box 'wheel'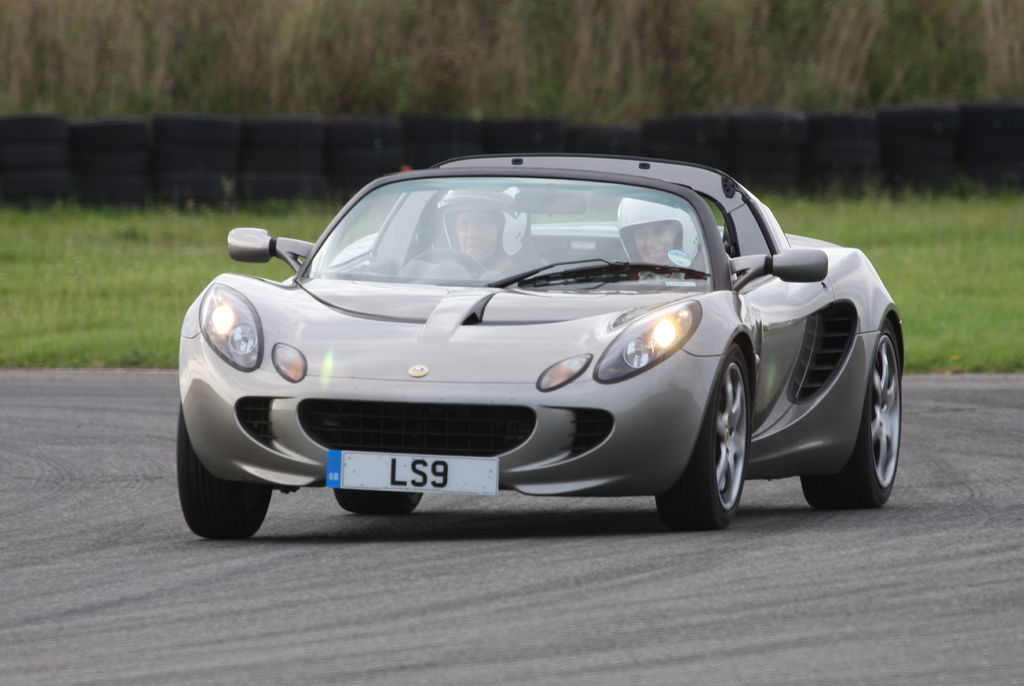
178, 406, 271, 542
